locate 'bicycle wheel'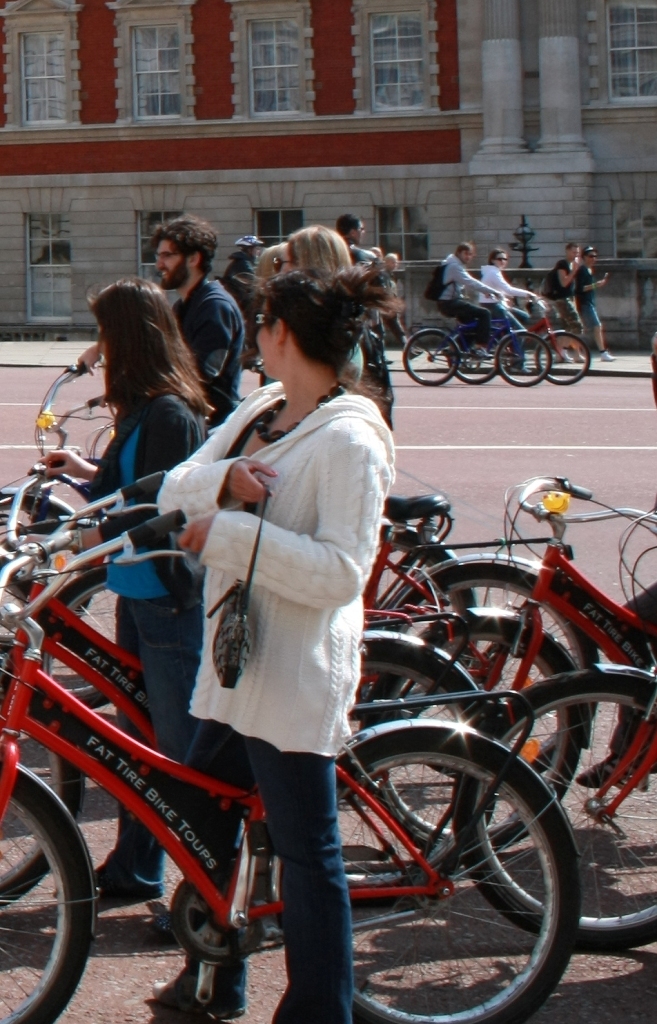
457:674:656:948
